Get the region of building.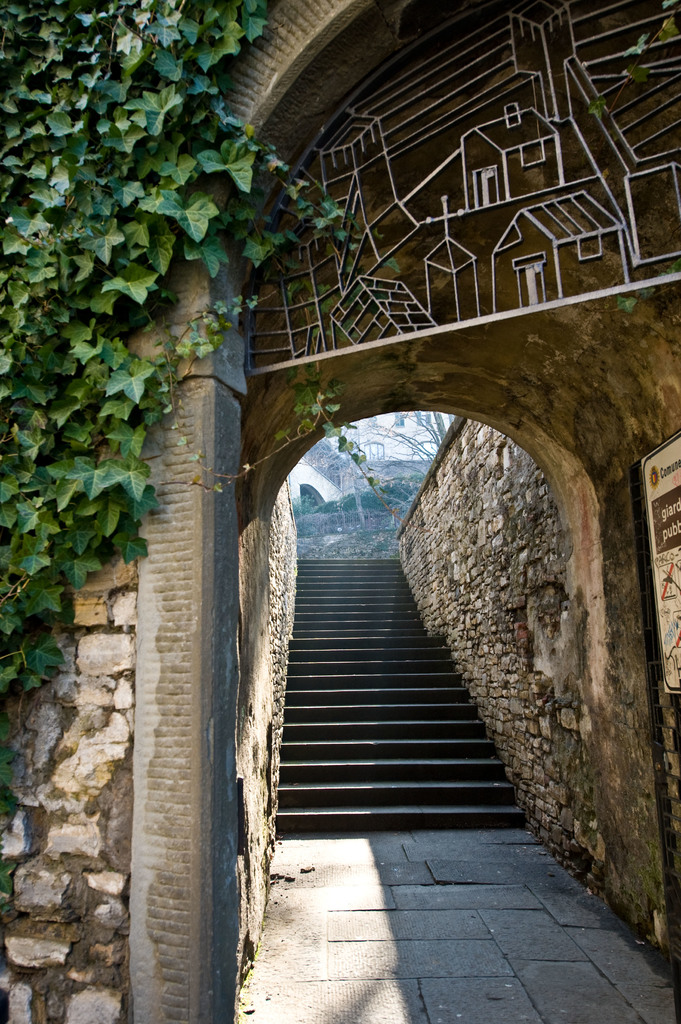
(left=0, top=0, right=680, bottom=1023).
